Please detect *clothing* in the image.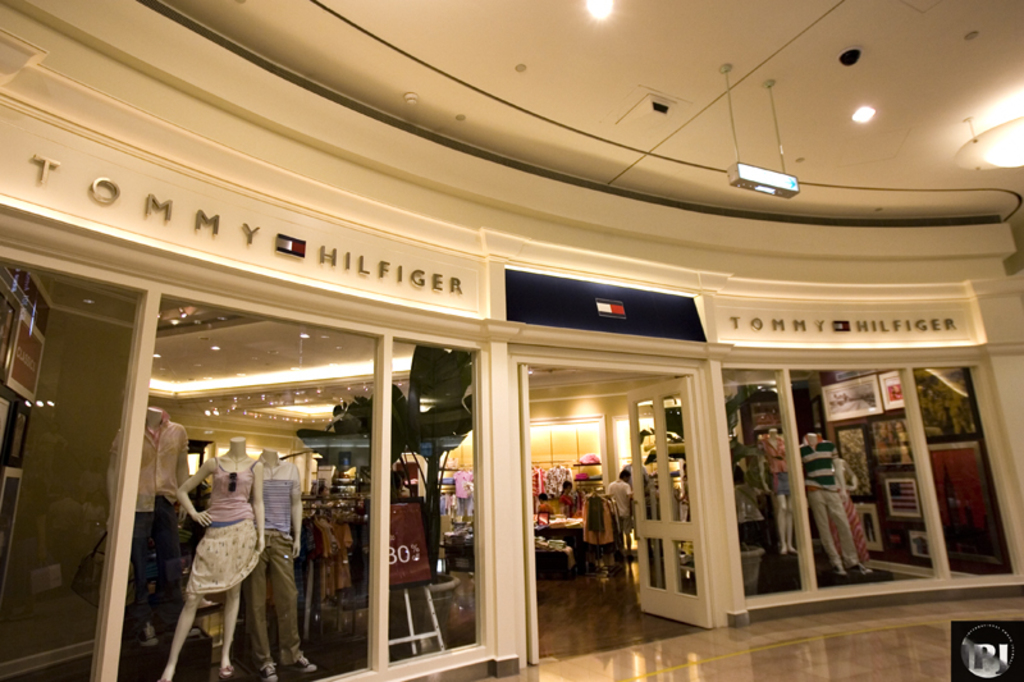
box=[184, 453, 261, 613].
